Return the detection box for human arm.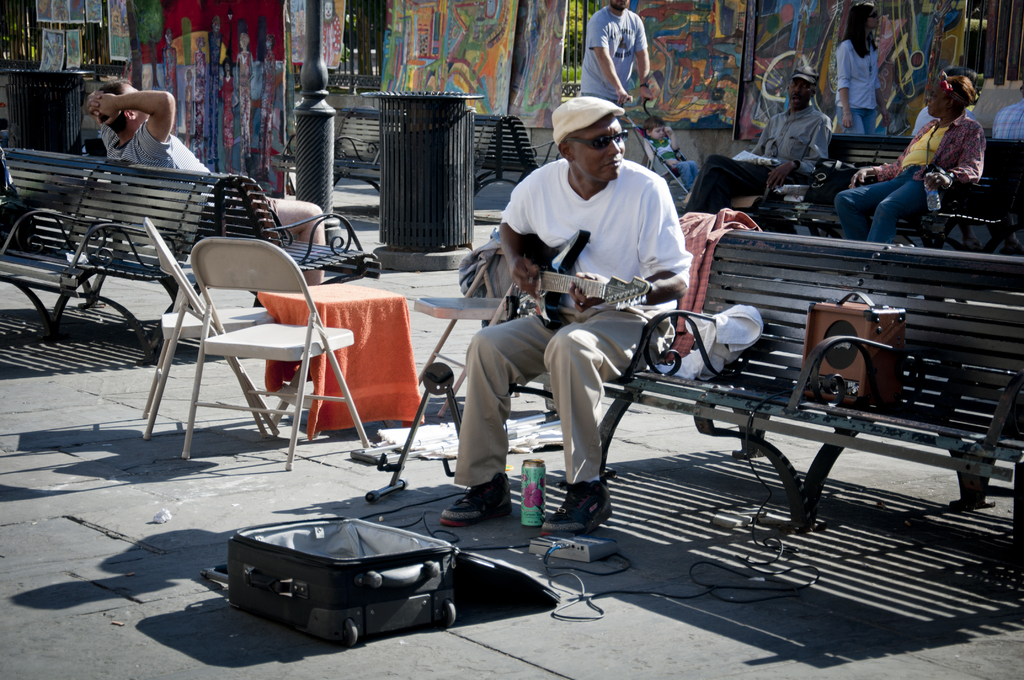
locate(871, 76, 892, 125).
